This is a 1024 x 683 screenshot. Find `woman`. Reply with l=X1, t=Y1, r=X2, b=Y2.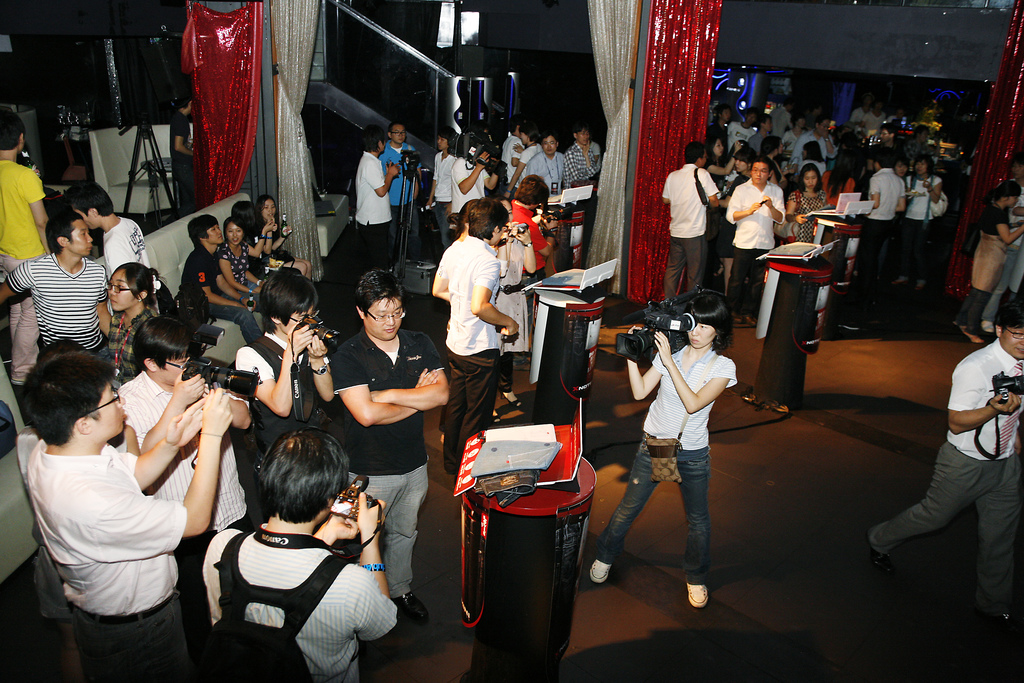
l=895, t=154, r=947, b=285.
